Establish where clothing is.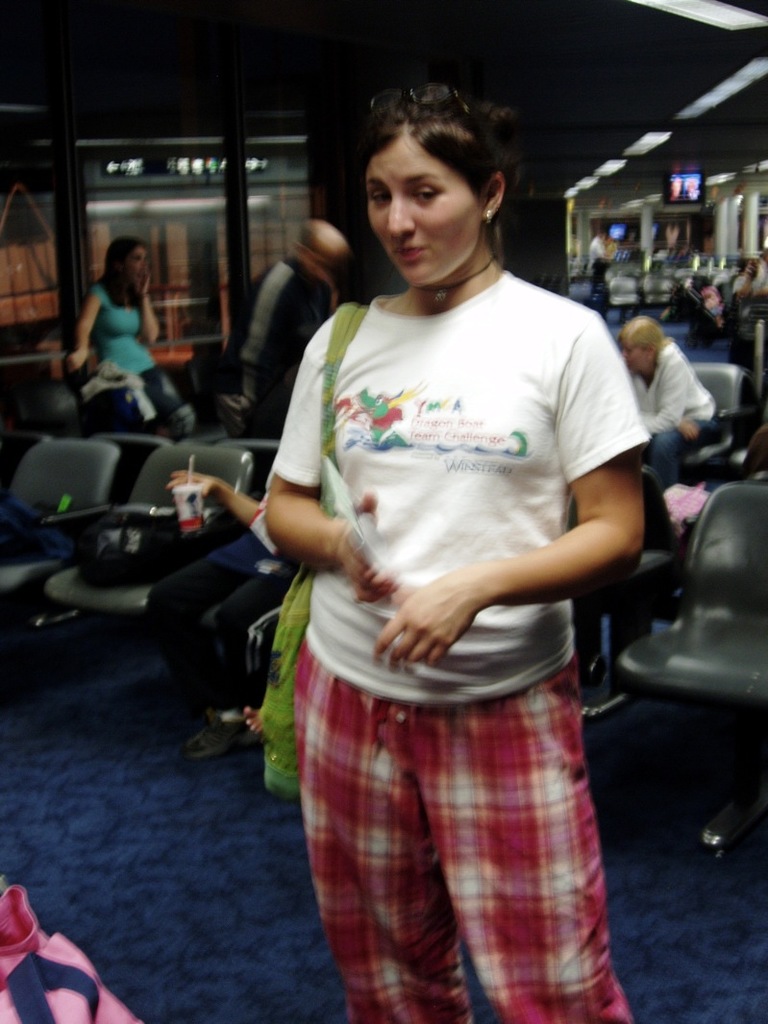
Established at crop(217, 241, 326, 411).
